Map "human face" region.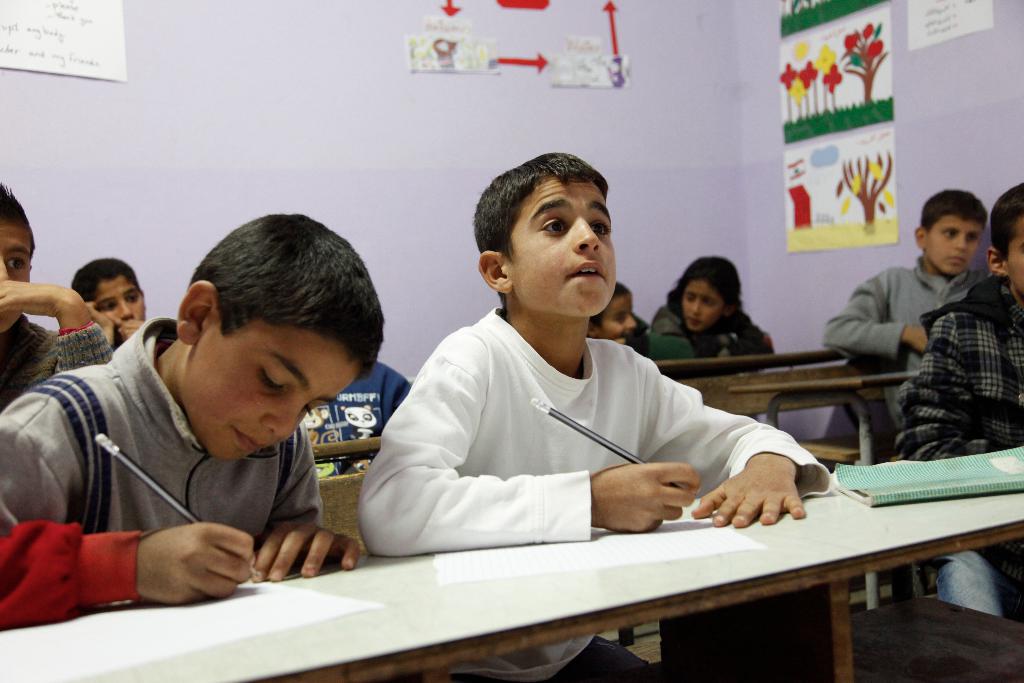
Mapped to <bbox>504, 160, 618, 318</bbox>.
